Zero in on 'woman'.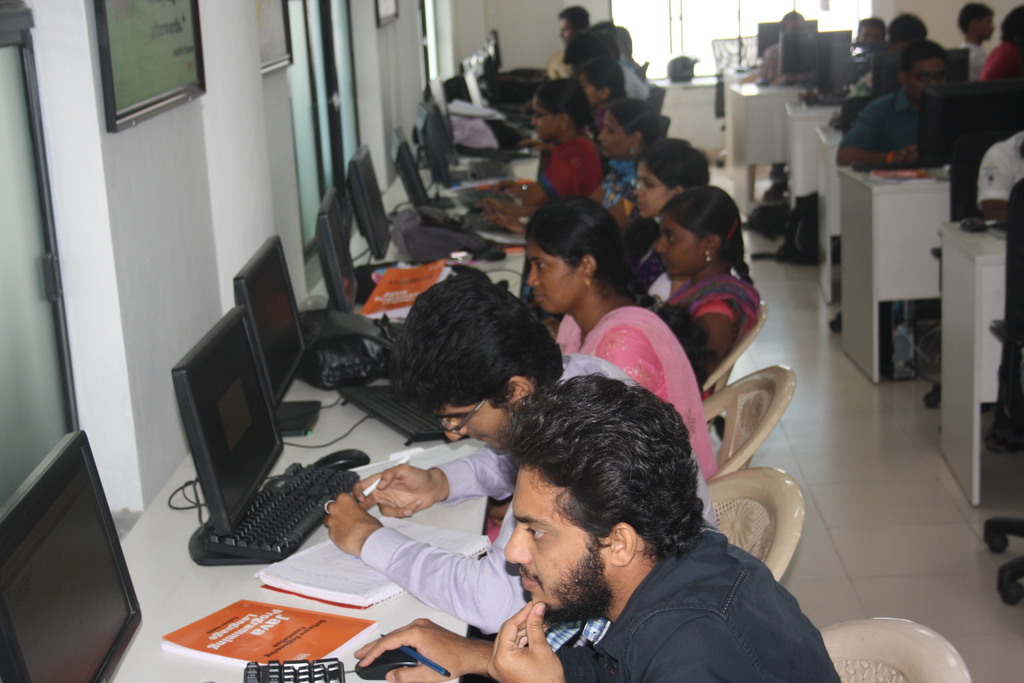
Zeroed in: bbox=[483, 77, 602, 199].
